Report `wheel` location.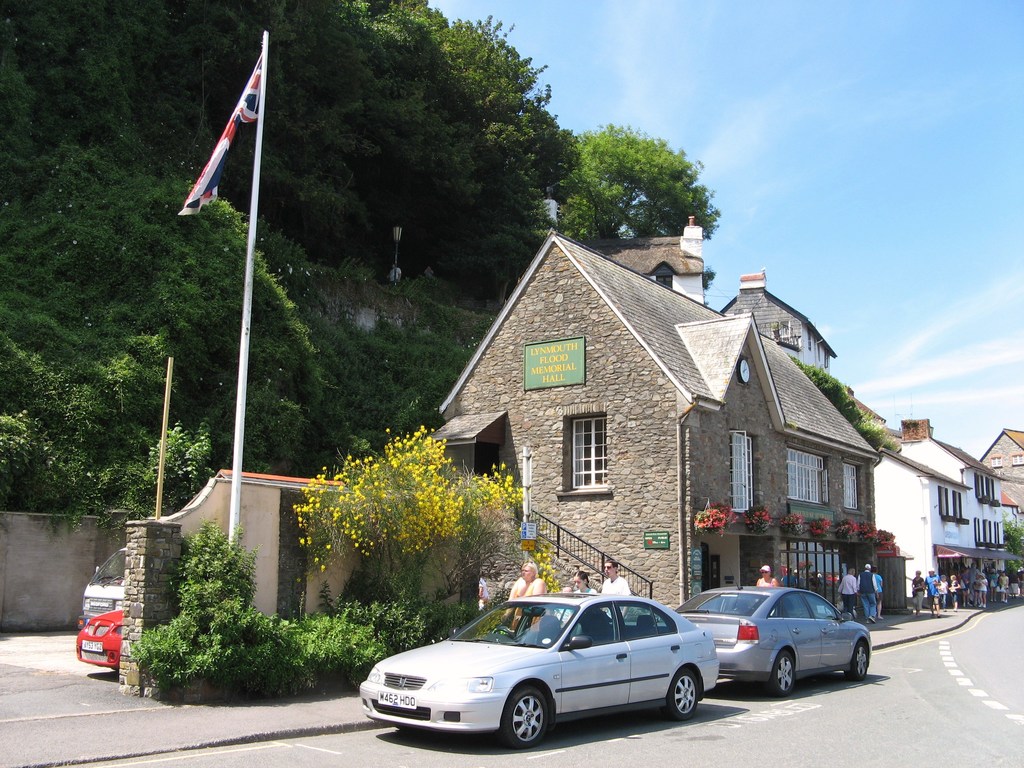
Report: pyautogui.locateOnScreen(497, 693, 556, 746).
